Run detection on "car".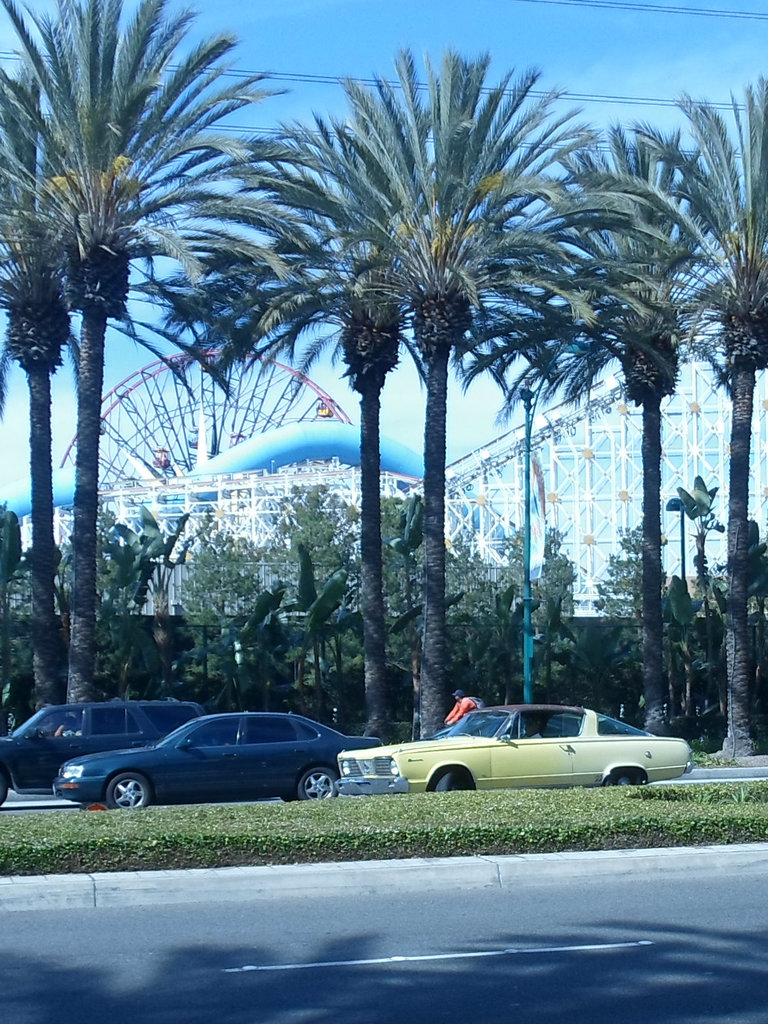
Result: box=[336, 706, 690, 791].
